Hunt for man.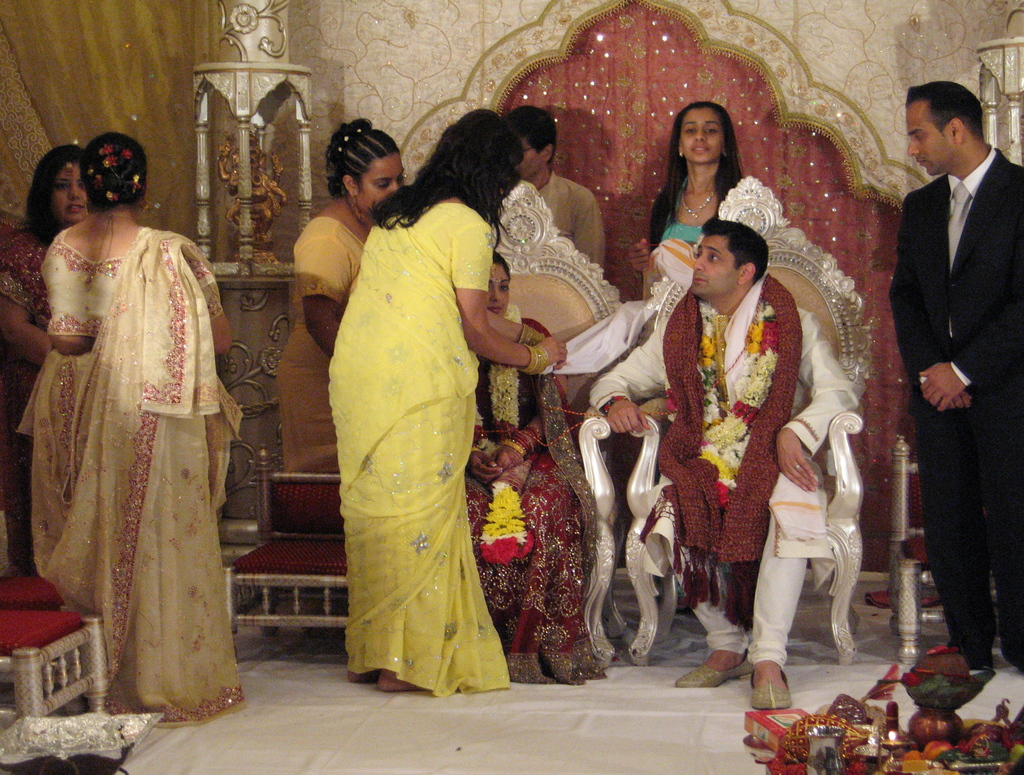
Hunted down at box(586, 216, 852, 714).
